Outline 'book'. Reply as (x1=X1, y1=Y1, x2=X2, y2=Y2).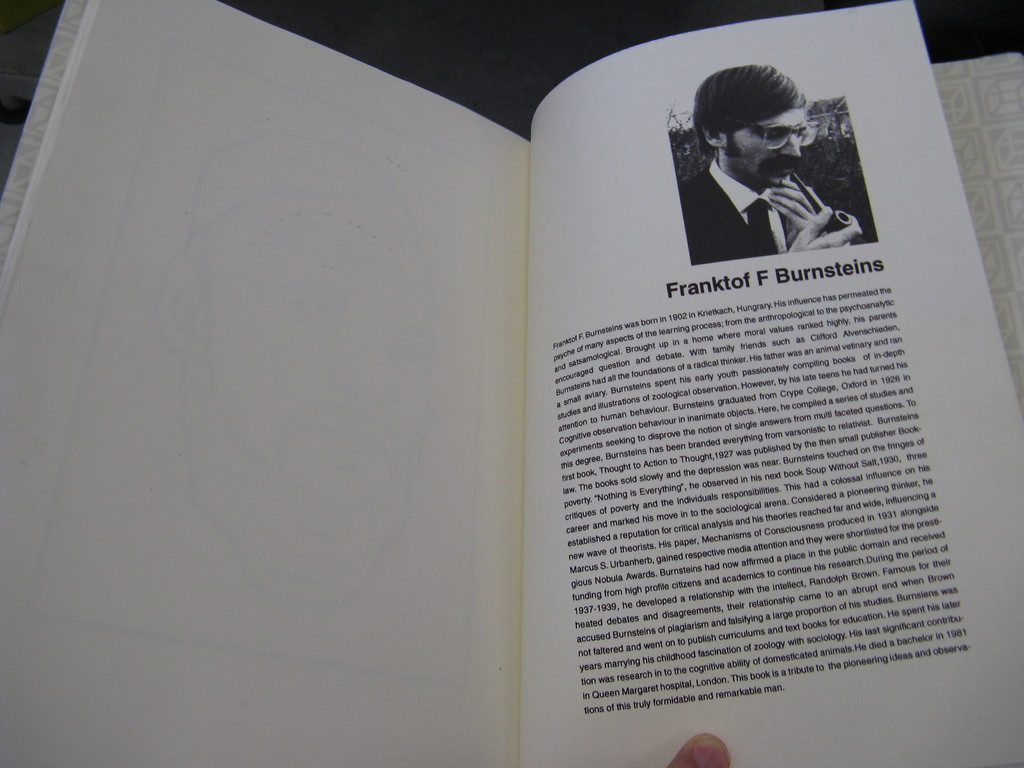
(x1=0, y1=0, x2=1023, y2=767).
